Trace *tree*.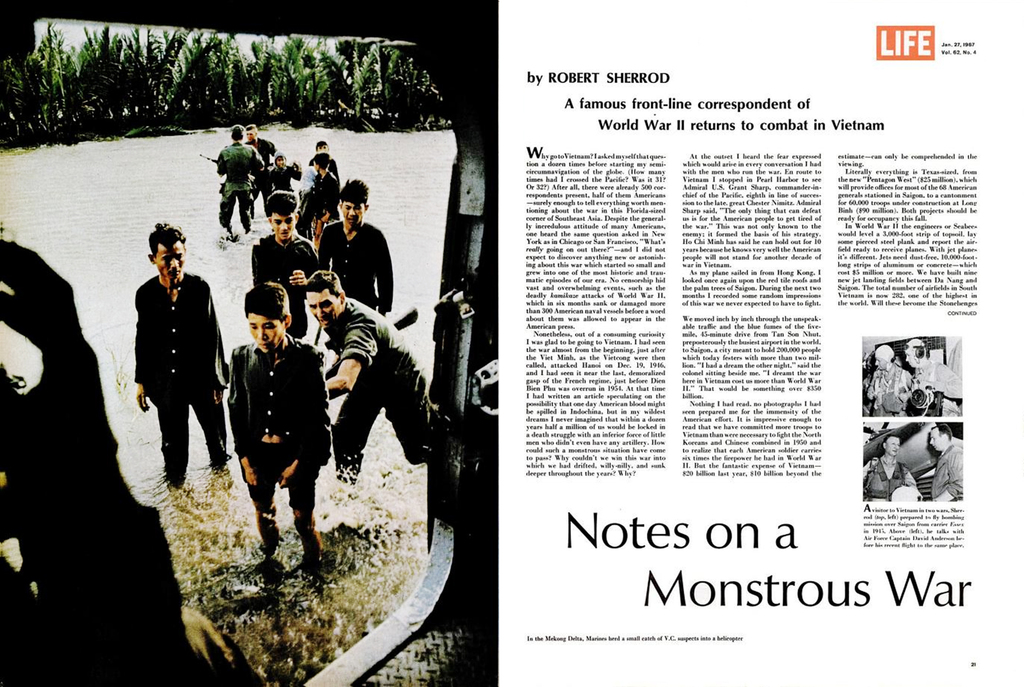
Traced to <region>33, 24, 81, 127</region>.
